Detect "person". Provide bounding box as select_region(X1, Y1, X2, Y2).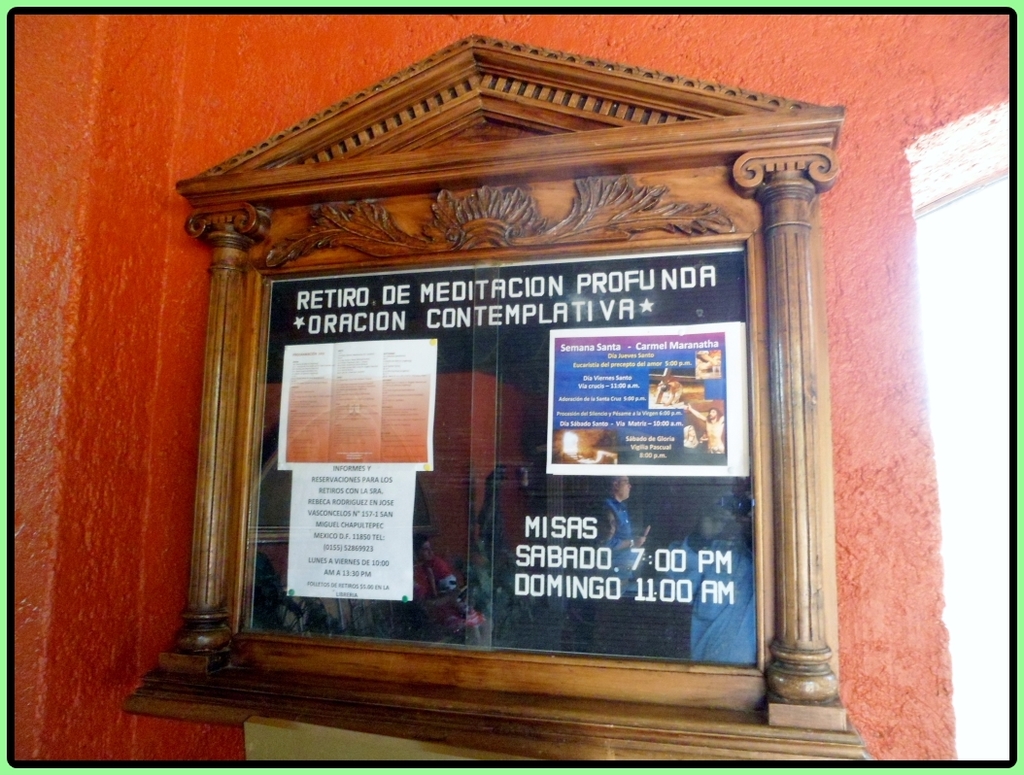
select_region(683, 426, 698, 448).
